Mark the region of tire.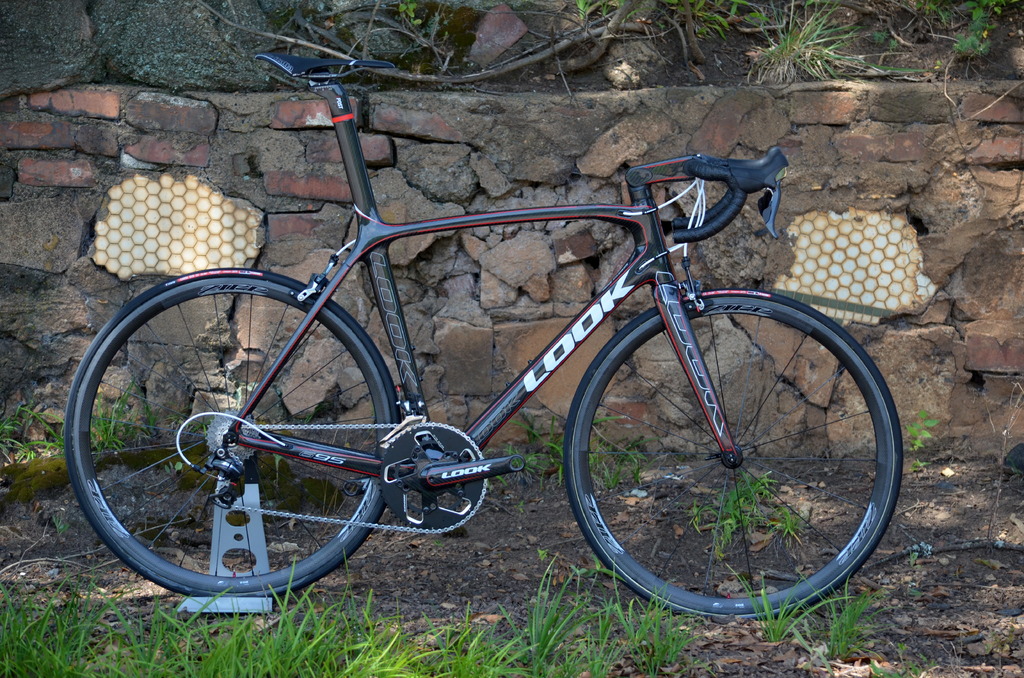
Region: 61 270 381 597.
